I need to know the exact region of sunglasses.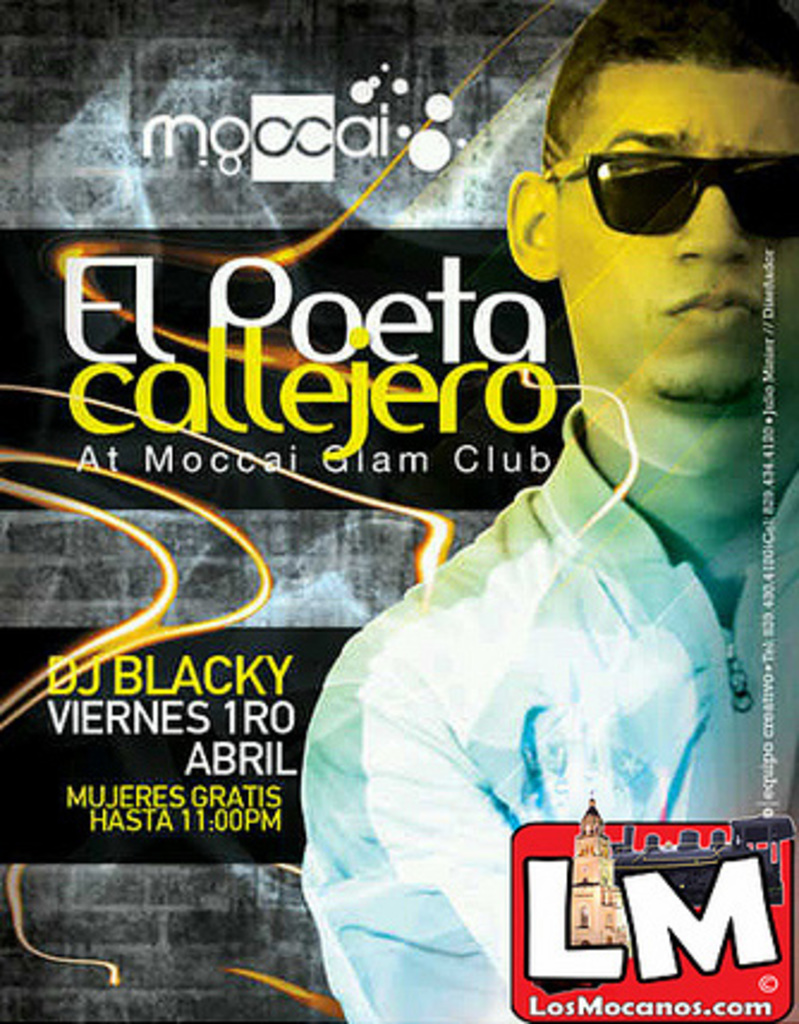
Region: (533, 148, 797, 249).
